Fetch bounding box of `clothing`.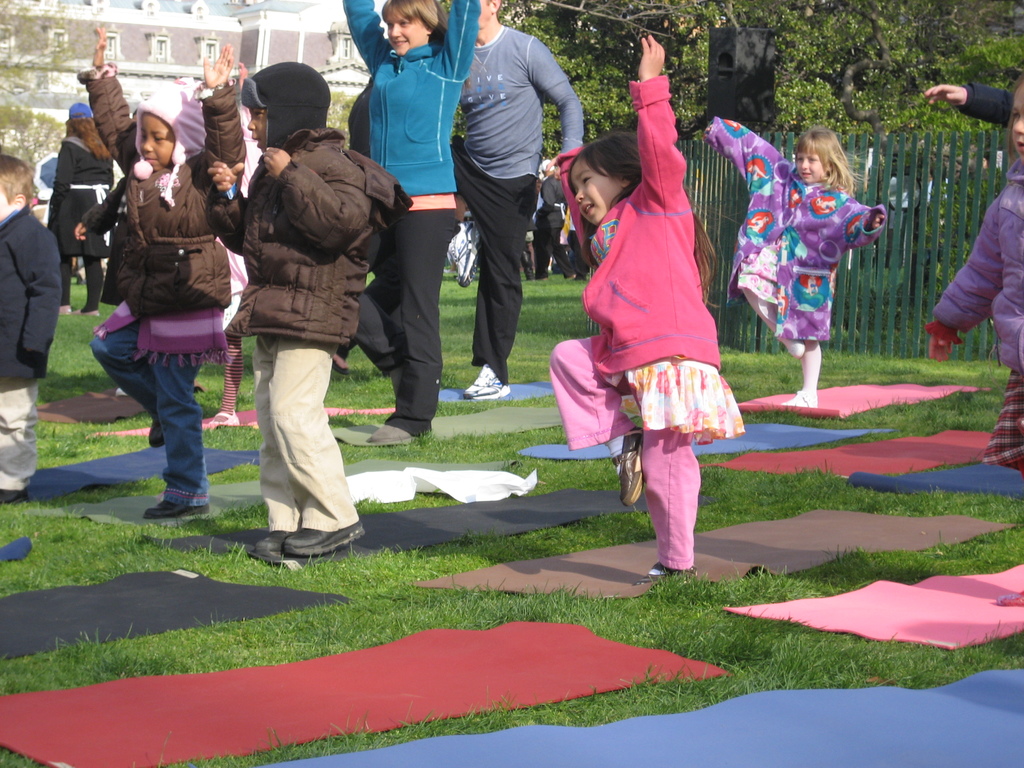
Bbox: 919, 151, 1023, 471.
